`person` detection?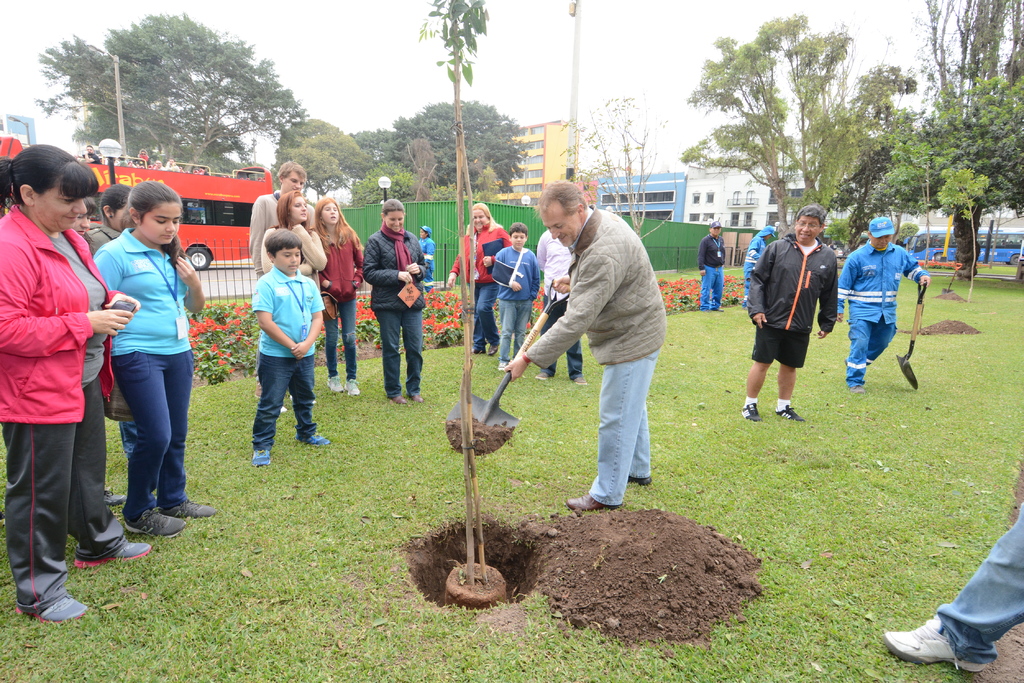
BBox(84, 184, 129, 253)
